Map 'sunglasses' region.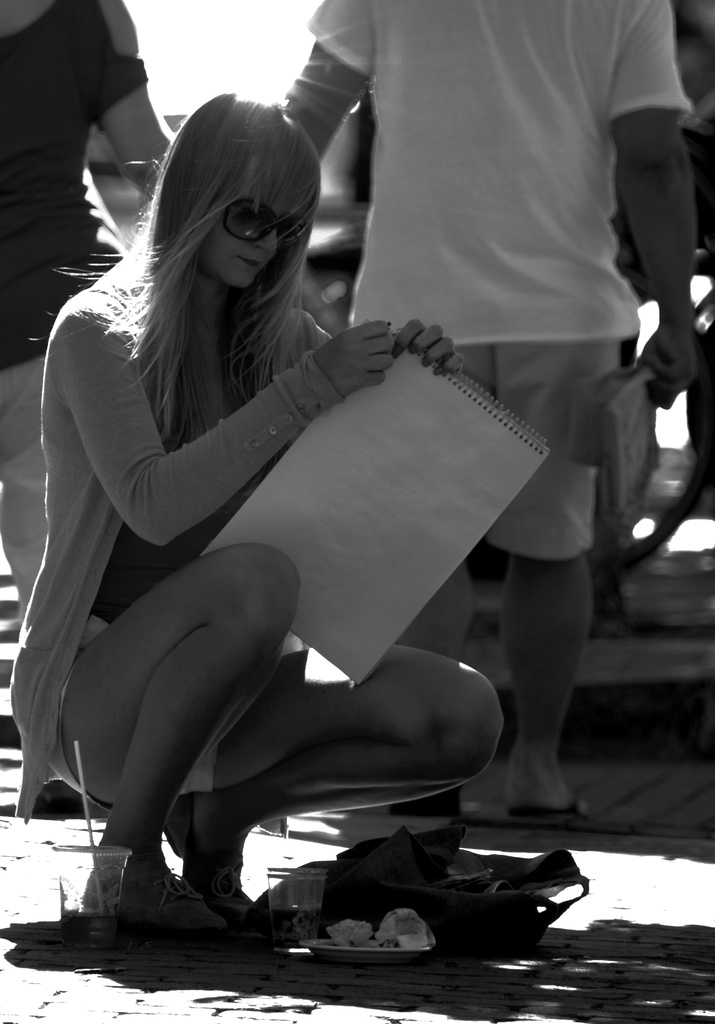
Mapped to 222,198,309,241.
